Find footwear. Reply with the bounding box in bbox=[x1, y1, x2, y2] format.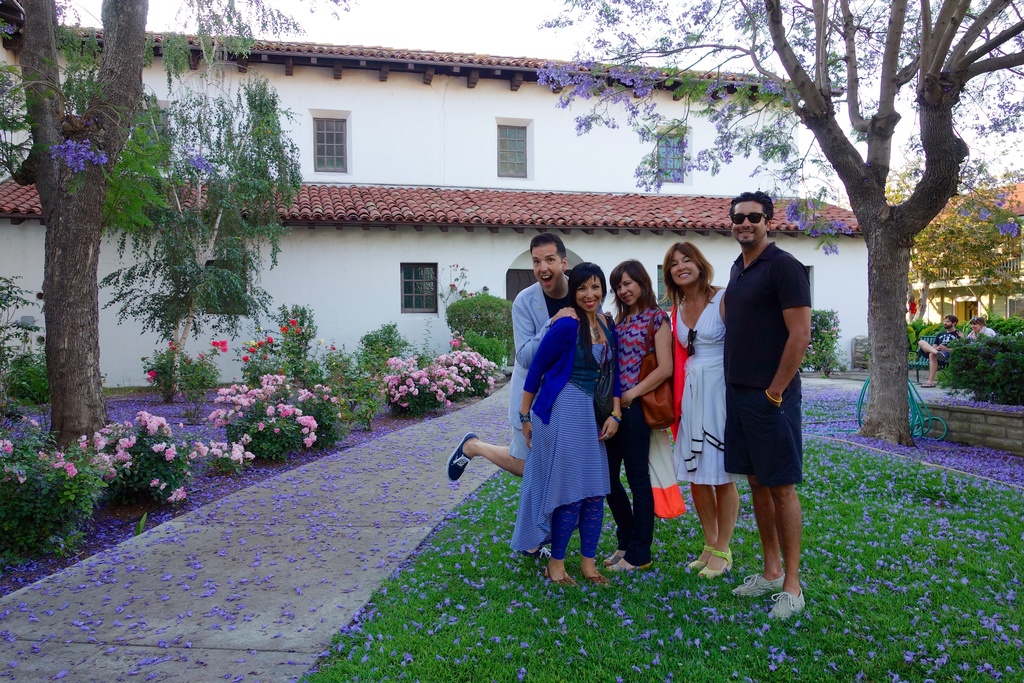
bbox=[733, 572, 785, 599].
